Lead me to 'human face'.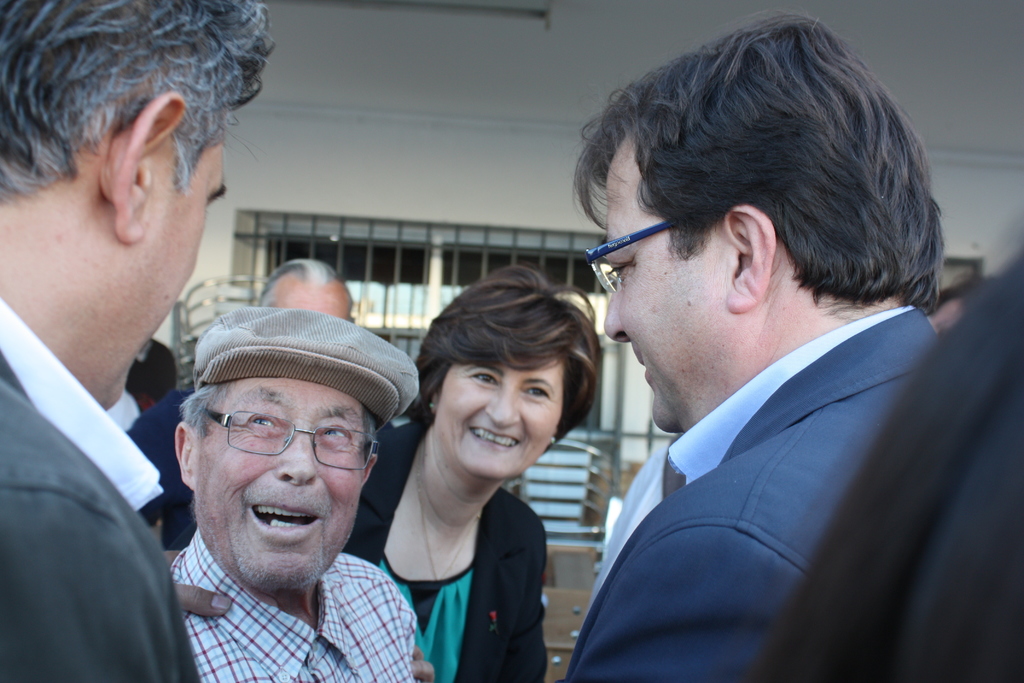
Lead to crop(116, 115, 224, 409).
